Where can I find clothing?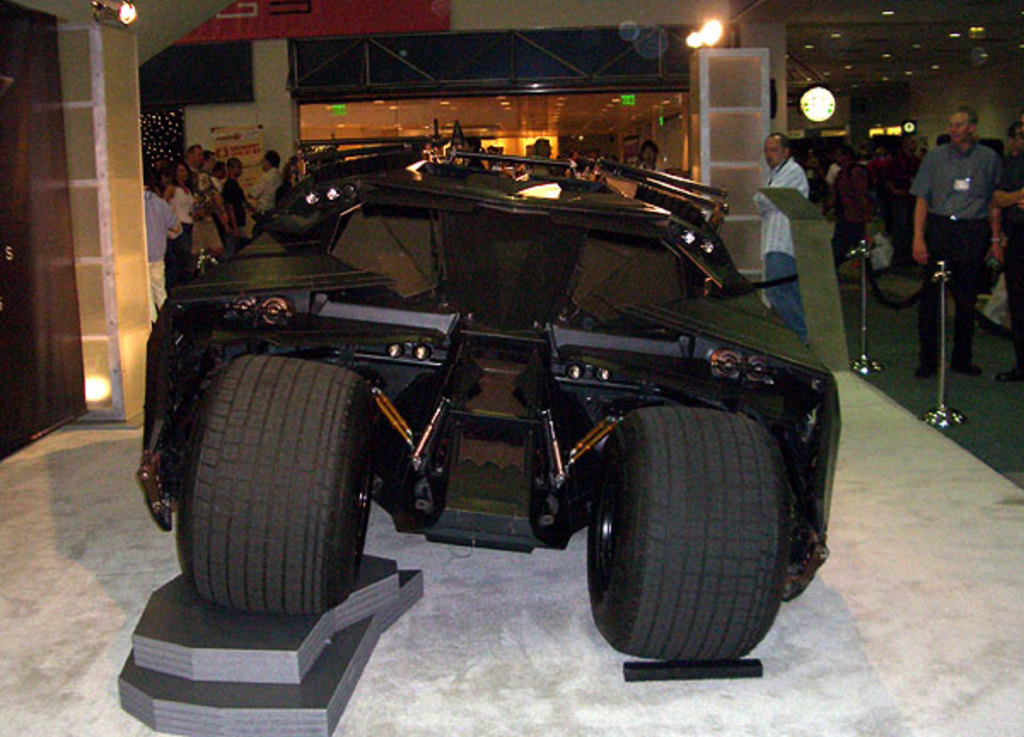
You can find it at x1=148, y1=186, x2=179, y2=261.
